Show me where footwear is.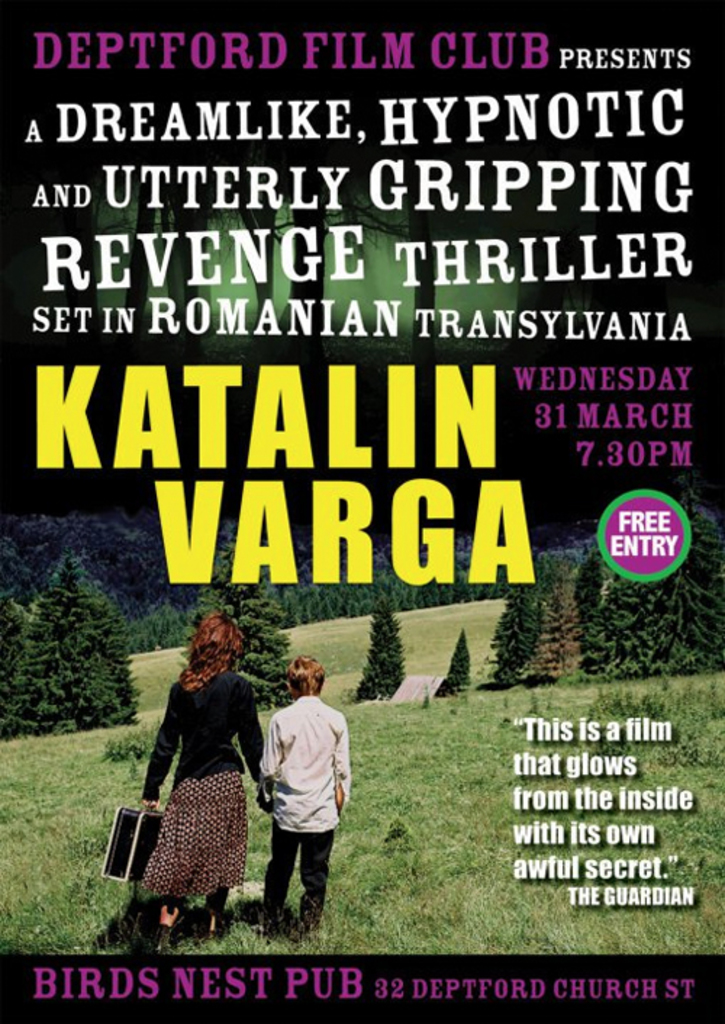
footwear is at (left=255, top=907, right=290, bottom=928).
